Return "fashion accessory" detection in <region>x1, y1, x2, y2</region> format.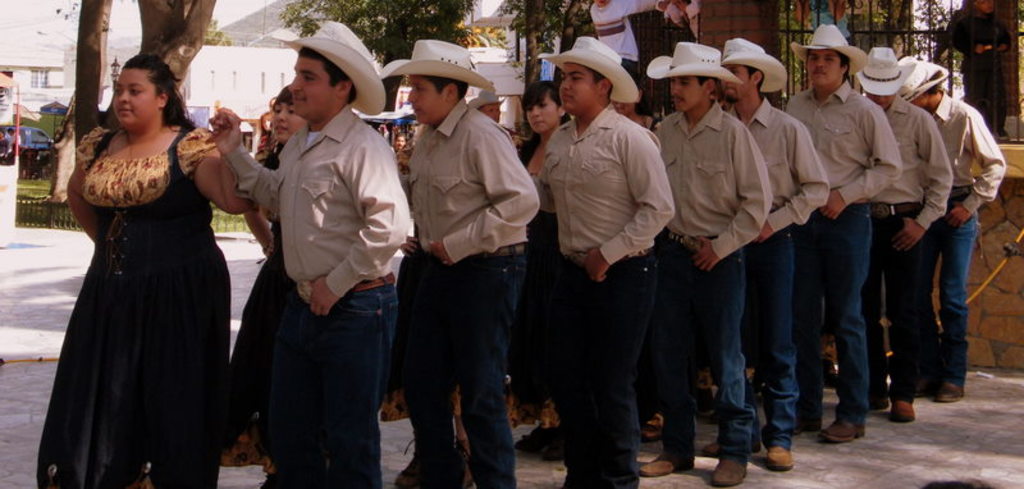
<region>568, 250, 653, 265</region>.
